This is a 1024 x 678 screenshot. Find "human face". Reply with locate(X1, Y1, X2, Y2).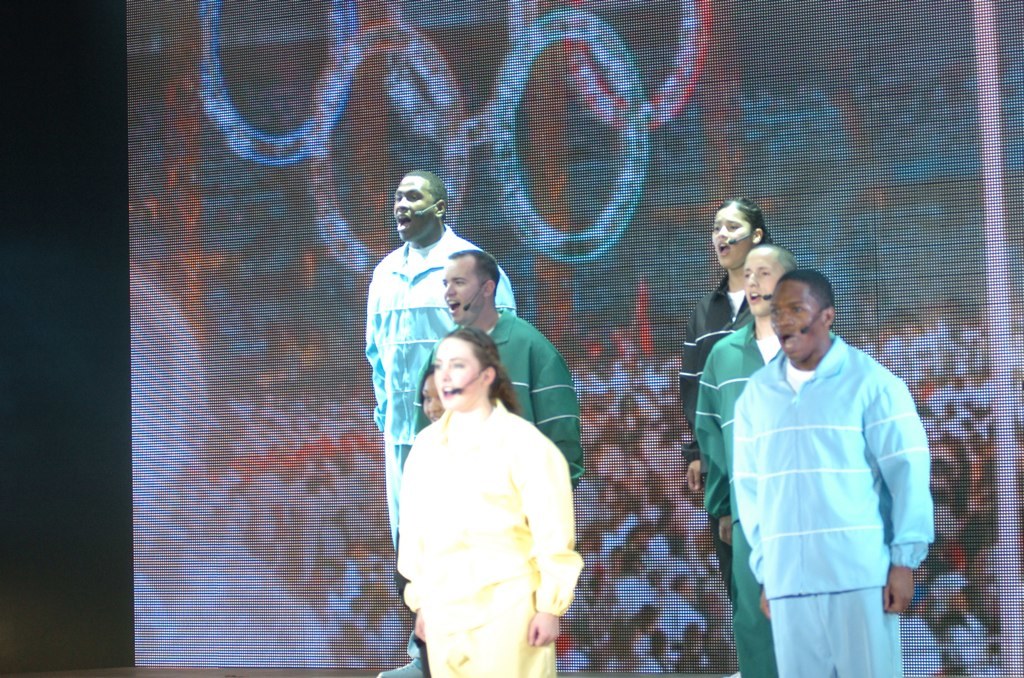
locate(707, 208, 754, 272).
